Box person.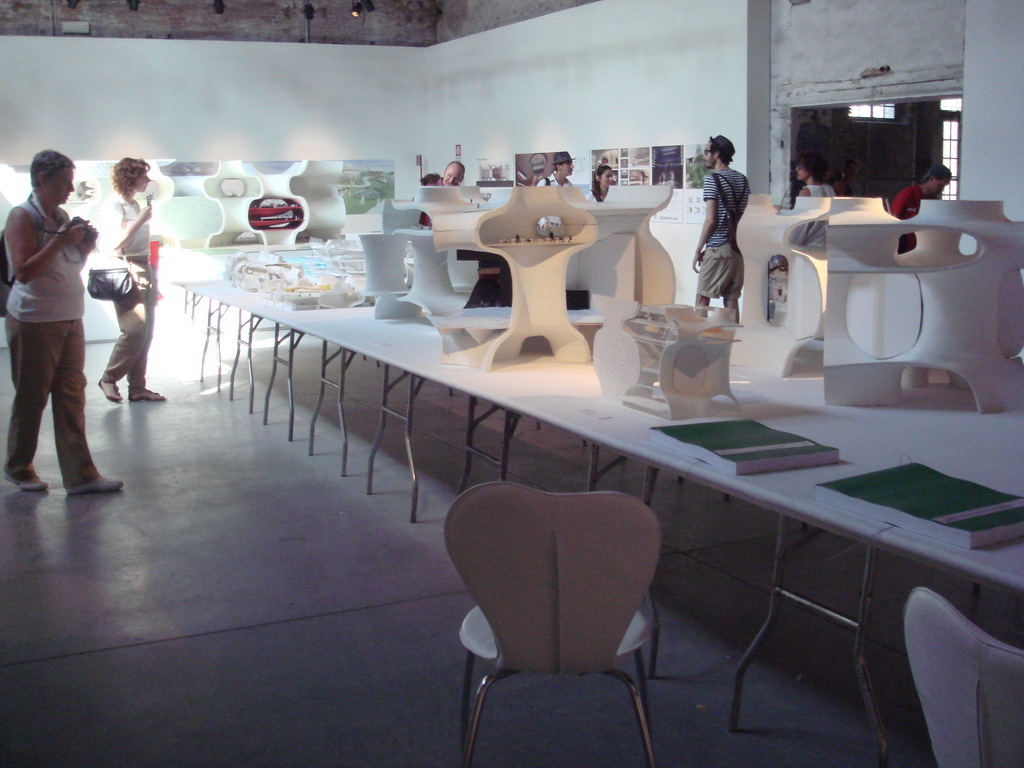
{"x1": 829, "y1": 156, "x2": 860, "y2": 197}.
